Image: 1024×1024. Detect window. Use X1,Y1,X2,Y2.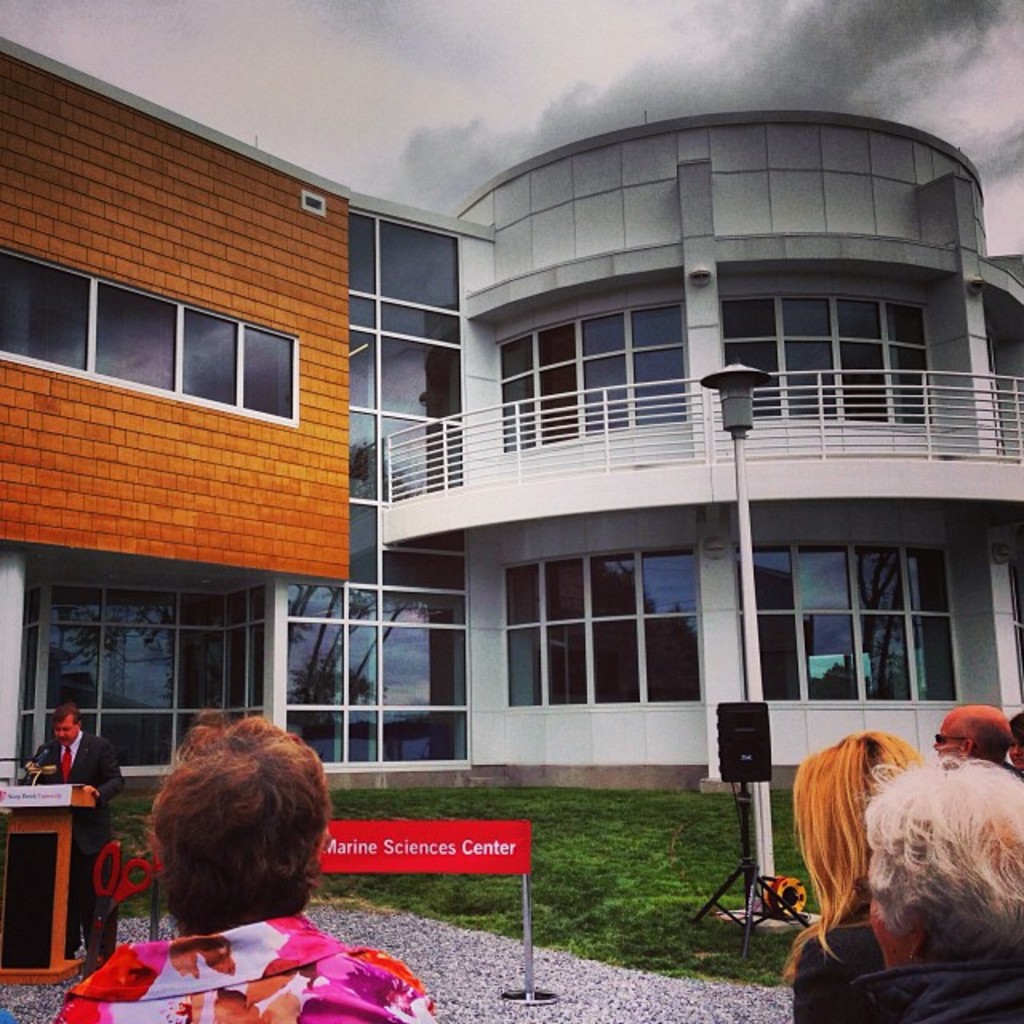
750,541,962,712.
